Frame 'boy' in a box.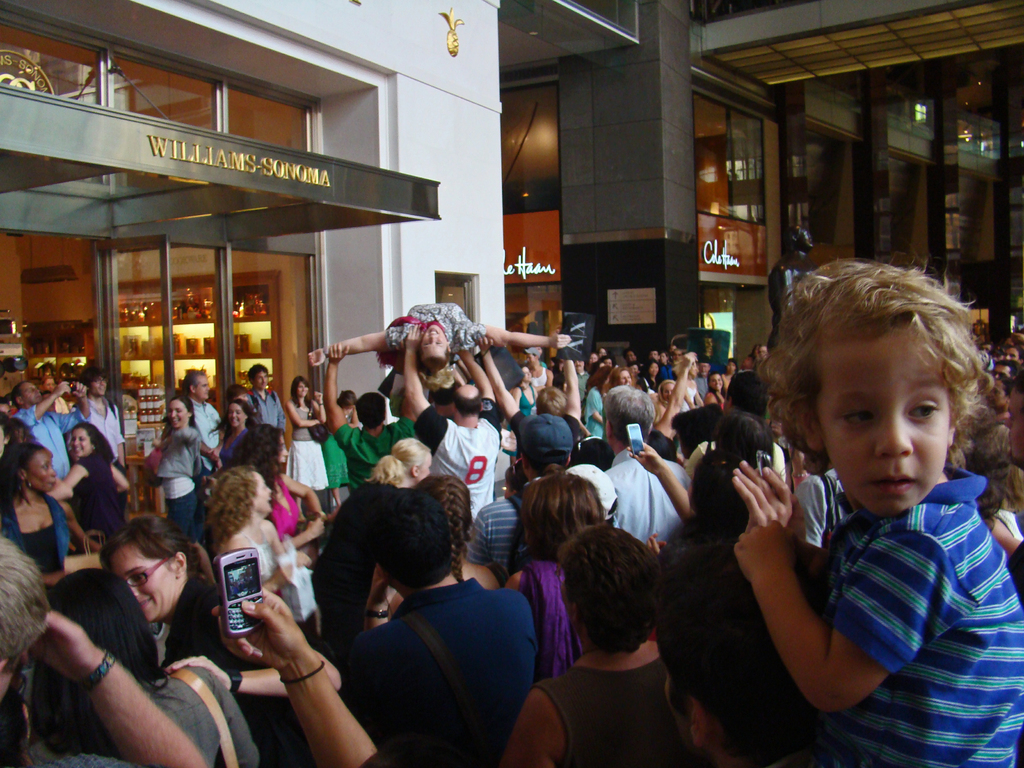
box(735, 257, 1023, 767).
